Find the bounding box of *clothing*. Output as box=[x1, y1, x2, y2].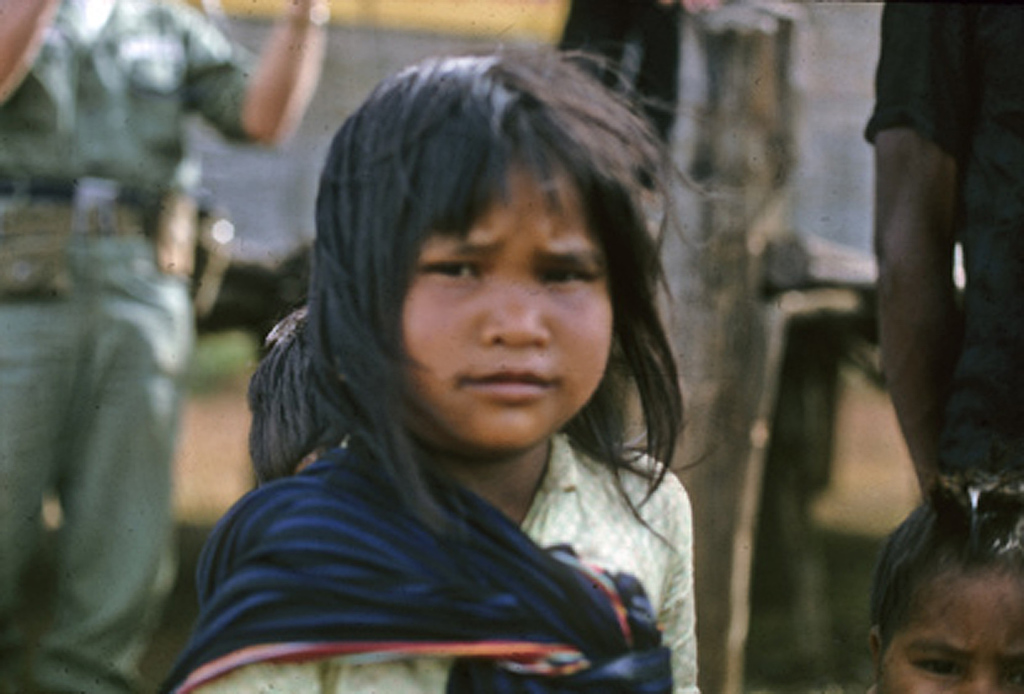
box=[0, 0, 184, 693].
